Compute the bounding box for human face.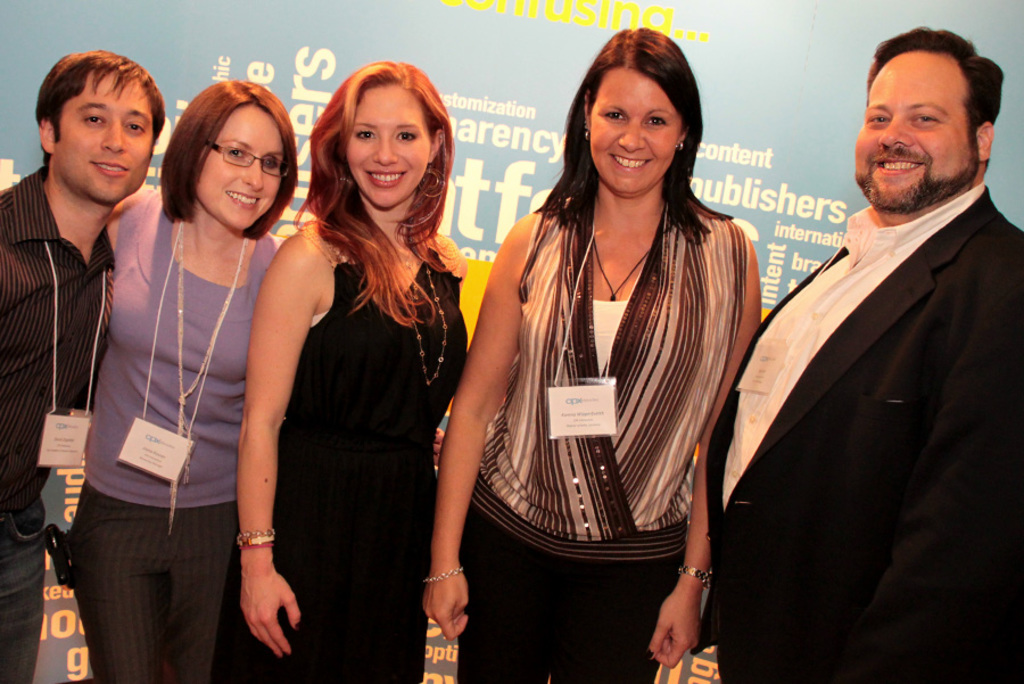
locate(345, 85, 433, 212).
